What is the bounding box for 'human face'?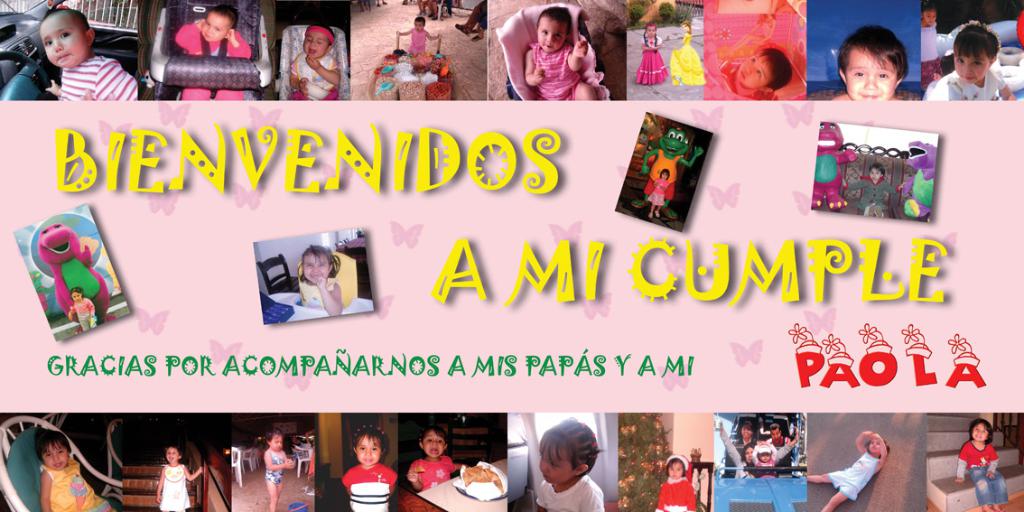
left=683, top=23, right=689, bottom=33.
